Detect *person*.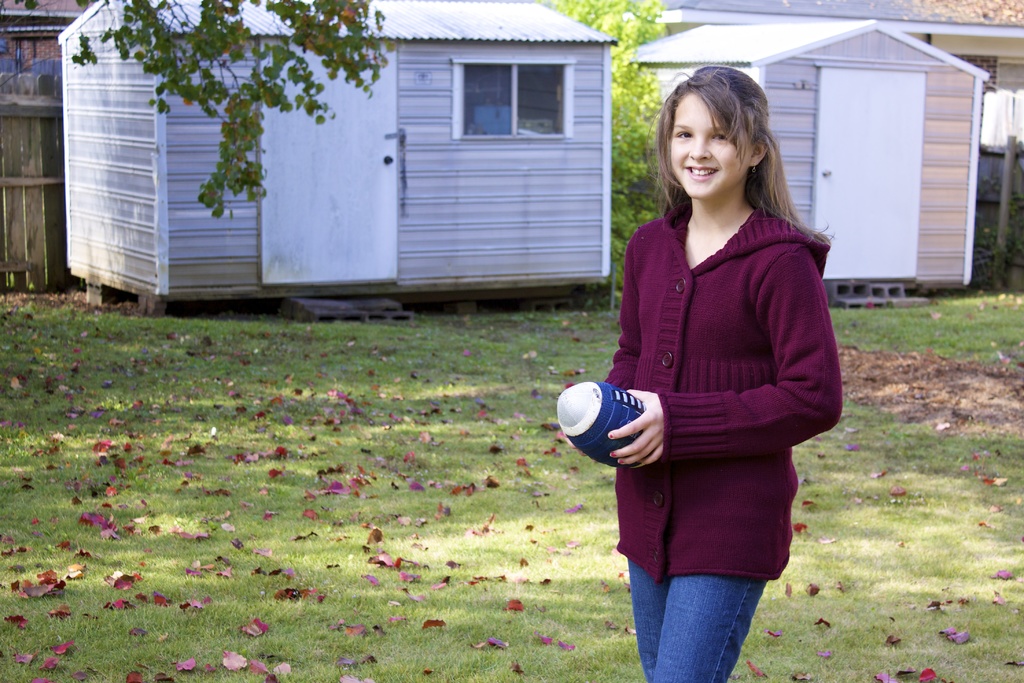
Detected at region(581, 68, 836, 668).
